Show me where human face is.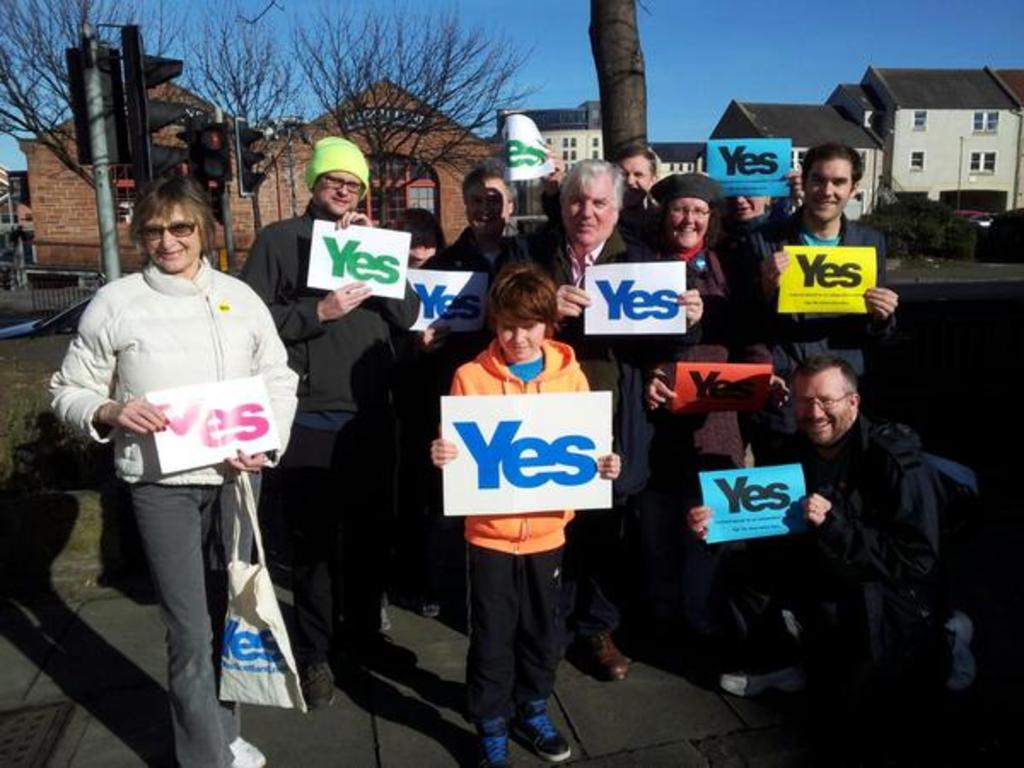
human face is at (x1=614, y1=152, x2=649, y2=208).
